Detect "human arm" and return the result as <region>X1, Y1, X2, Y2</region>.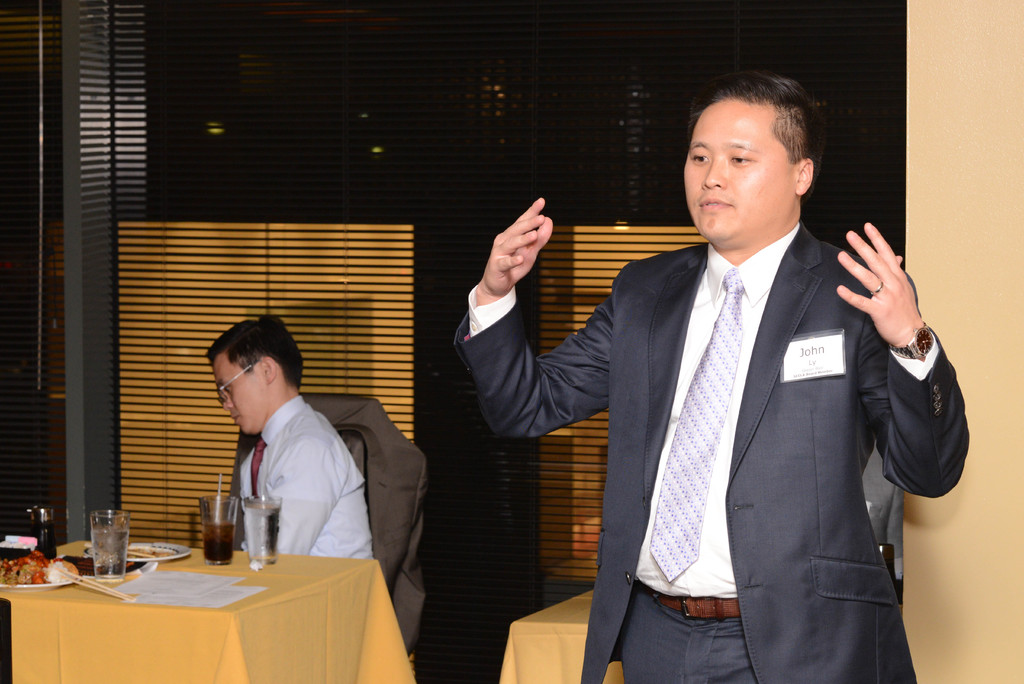
<region>262, 436, 341, 560</region>.
